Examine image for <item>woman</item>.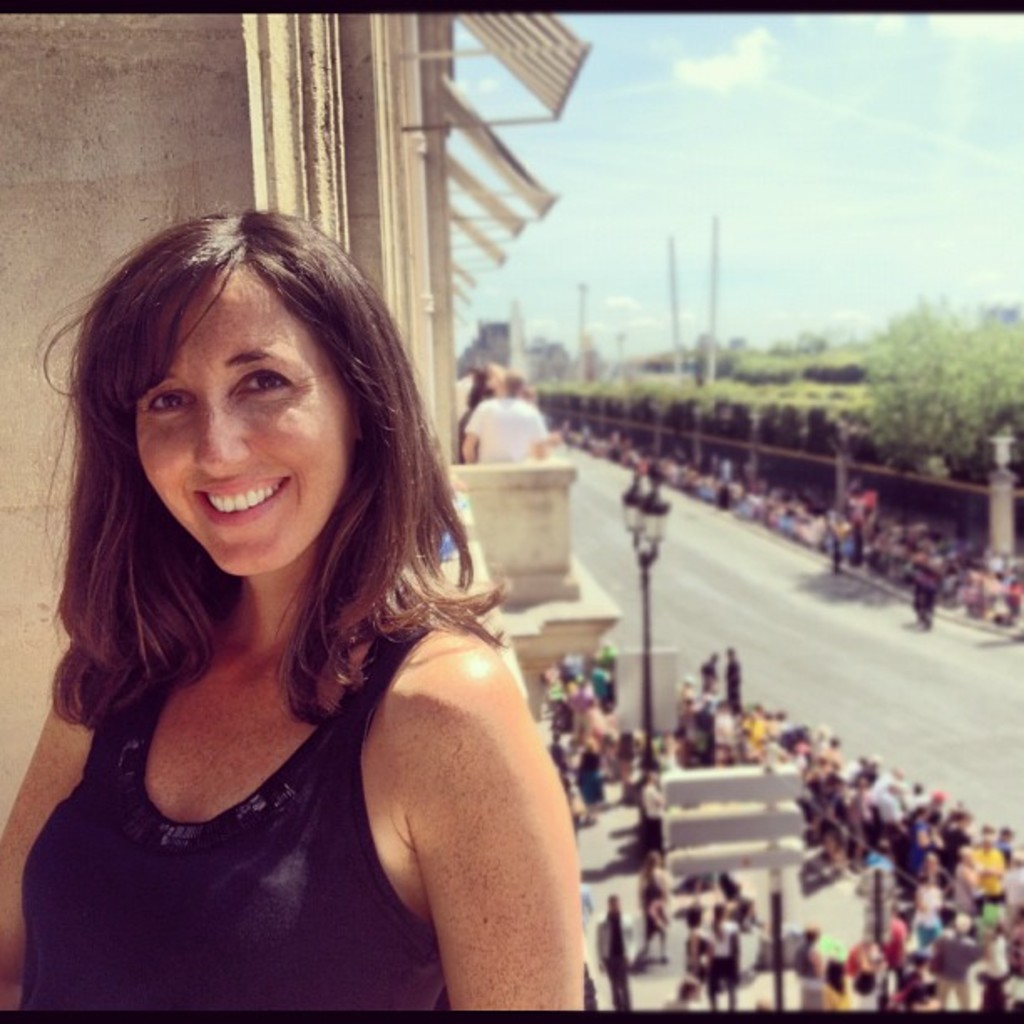
Examination result: bbox(709, 897, 741, 1012).
